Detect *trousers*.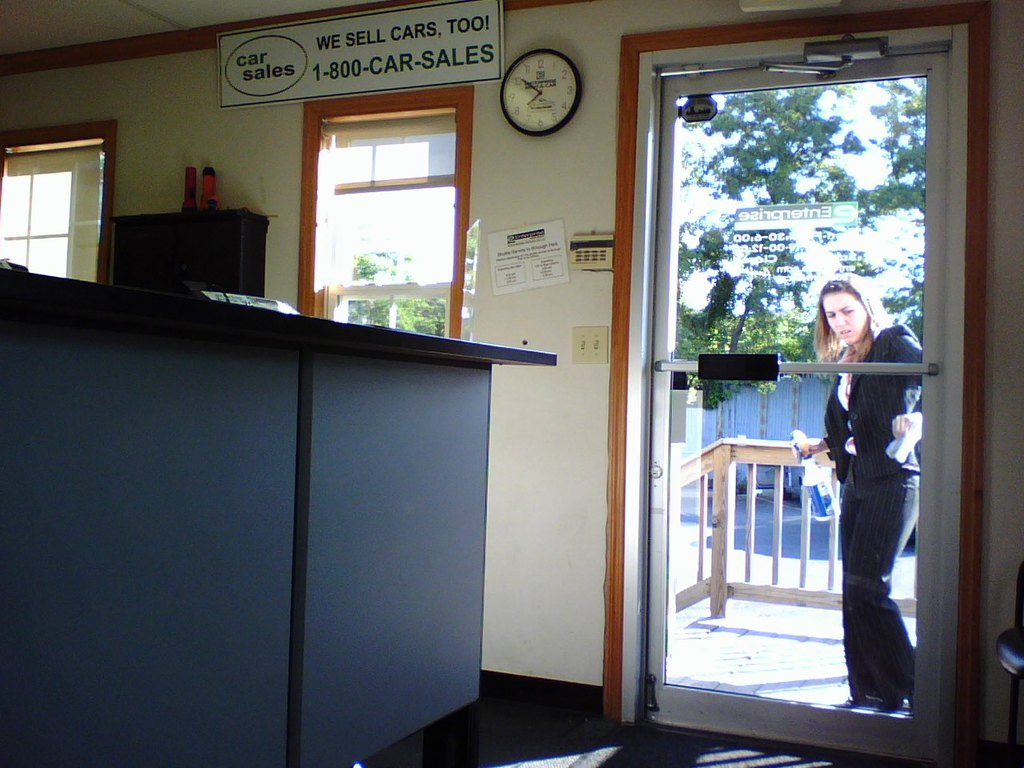
Detected at left=837, top=482, right=922, bottom=702.
